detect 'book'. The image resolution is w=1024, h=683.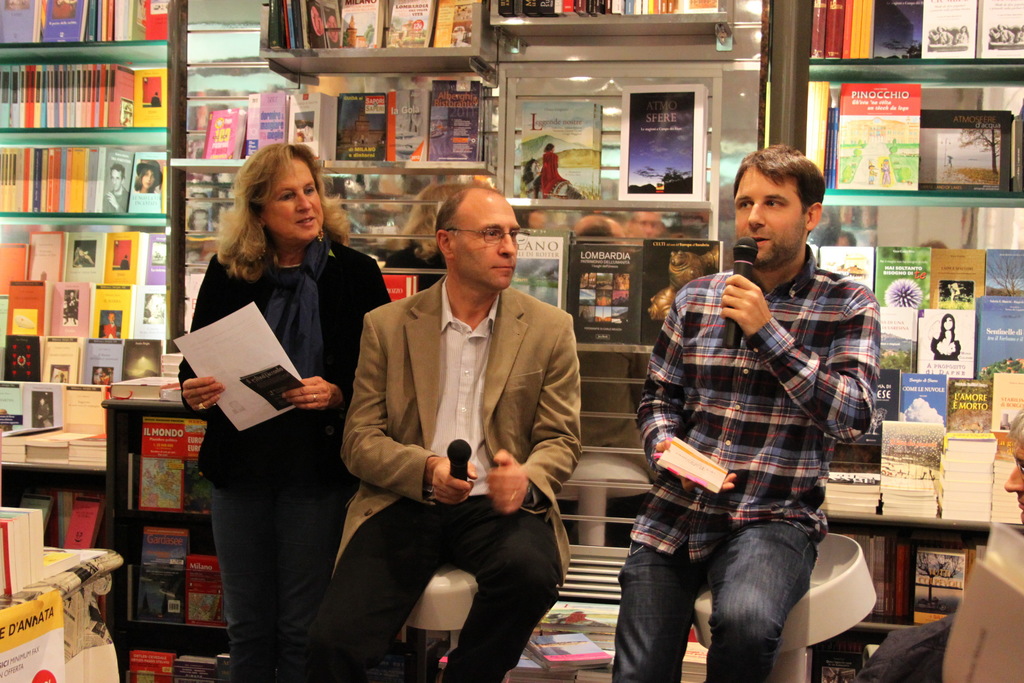
detection(925, 108, 1012, 201).
